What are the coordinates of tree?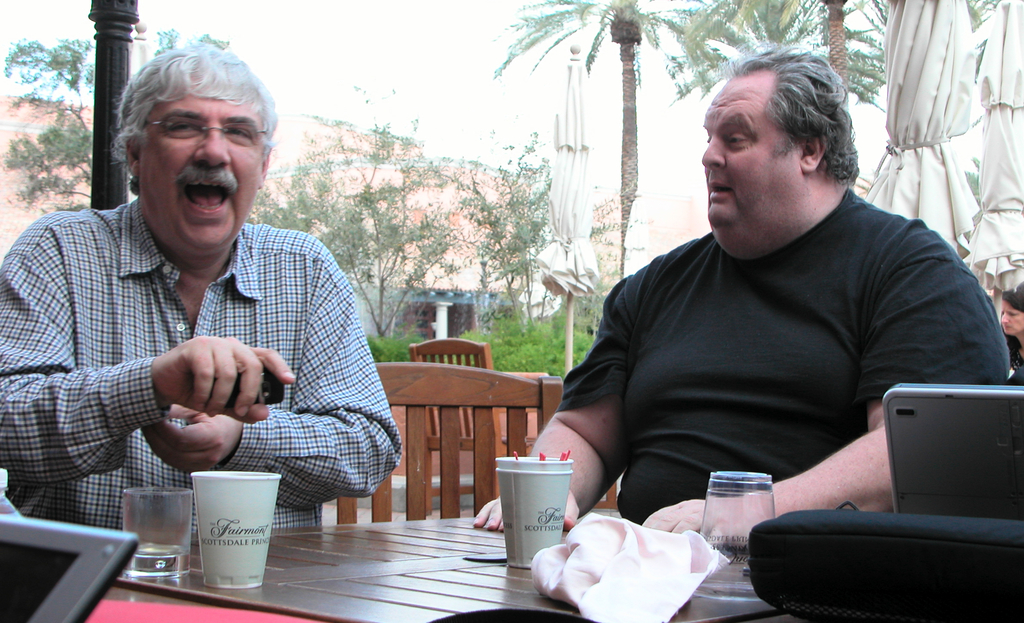
234 111 458 346.
